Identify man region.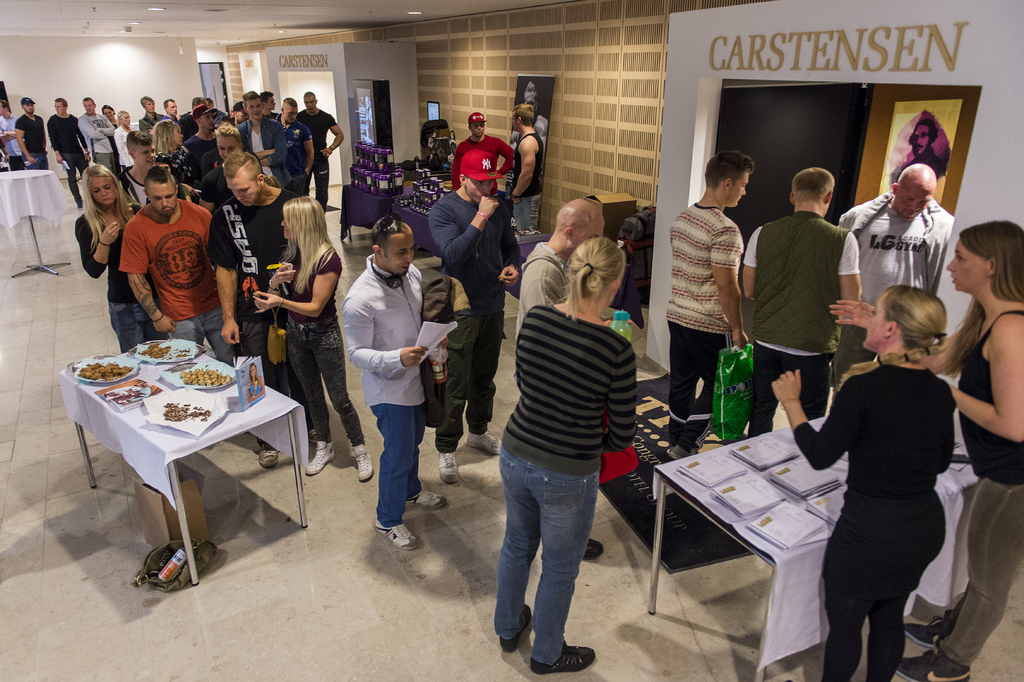
Region: [736, 165, 862, 439].
